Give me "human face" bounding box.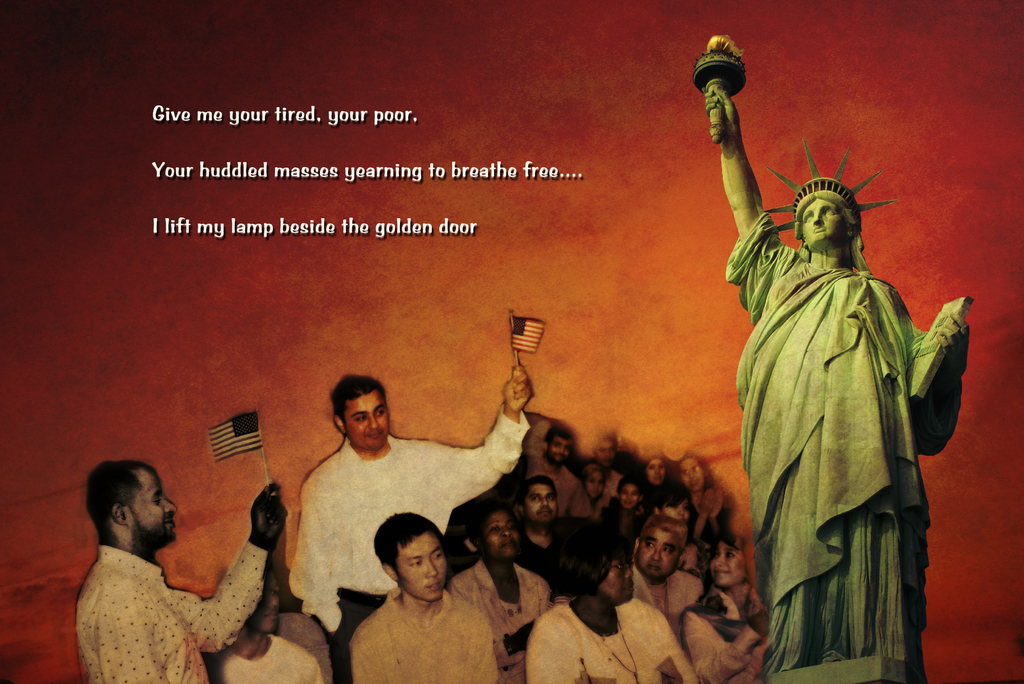
Rect(135, 469, 178, 554).
